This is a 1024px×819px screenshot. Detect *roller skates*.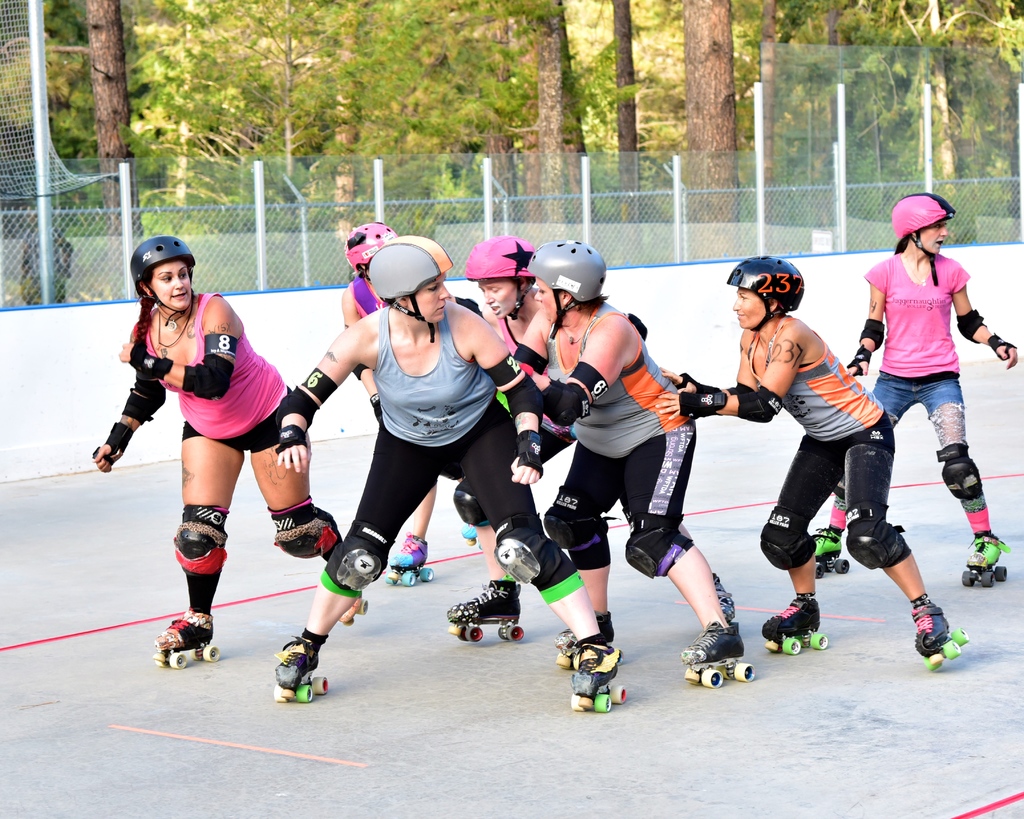
{"left": 383, "top": 529, "right": 435, "bottom": 588}.
